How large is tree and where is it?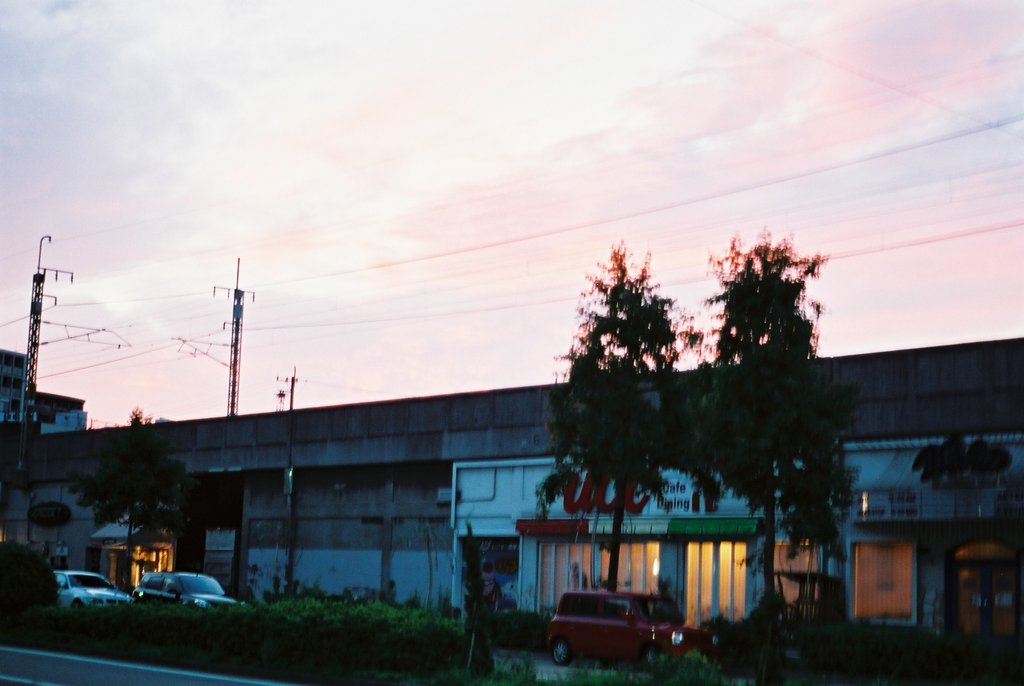
Bounding box: (x1=63, y1=405, x2=186, y2=588).
